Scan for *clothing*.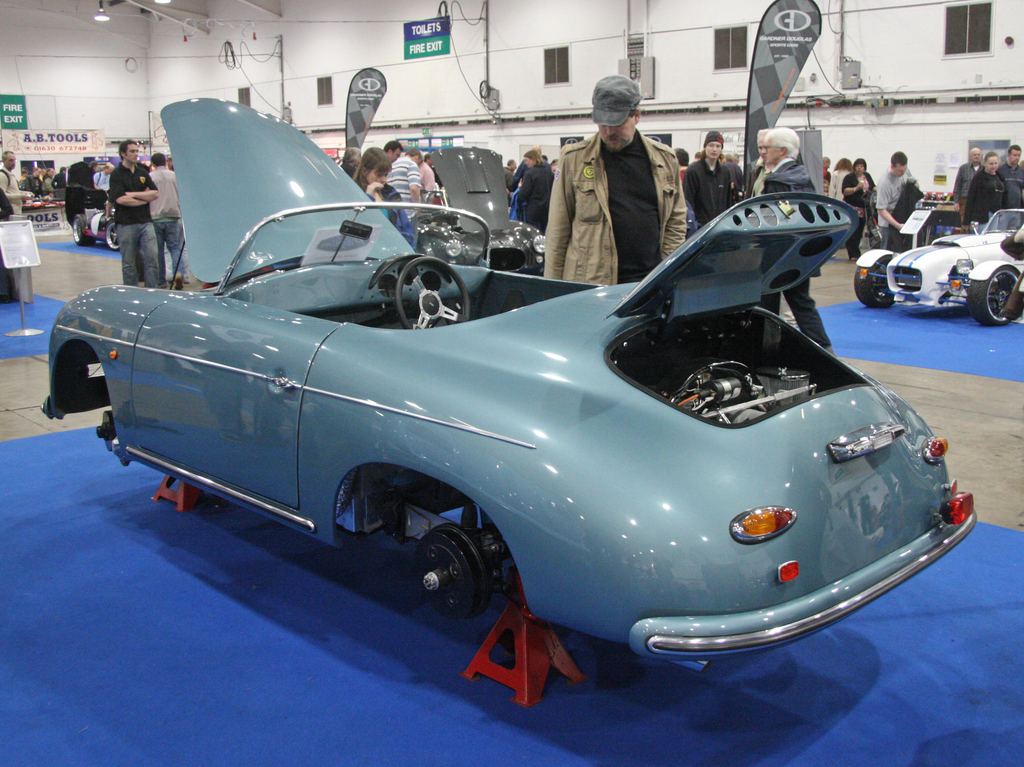
Scan result: [19, 167, 43, 196].
